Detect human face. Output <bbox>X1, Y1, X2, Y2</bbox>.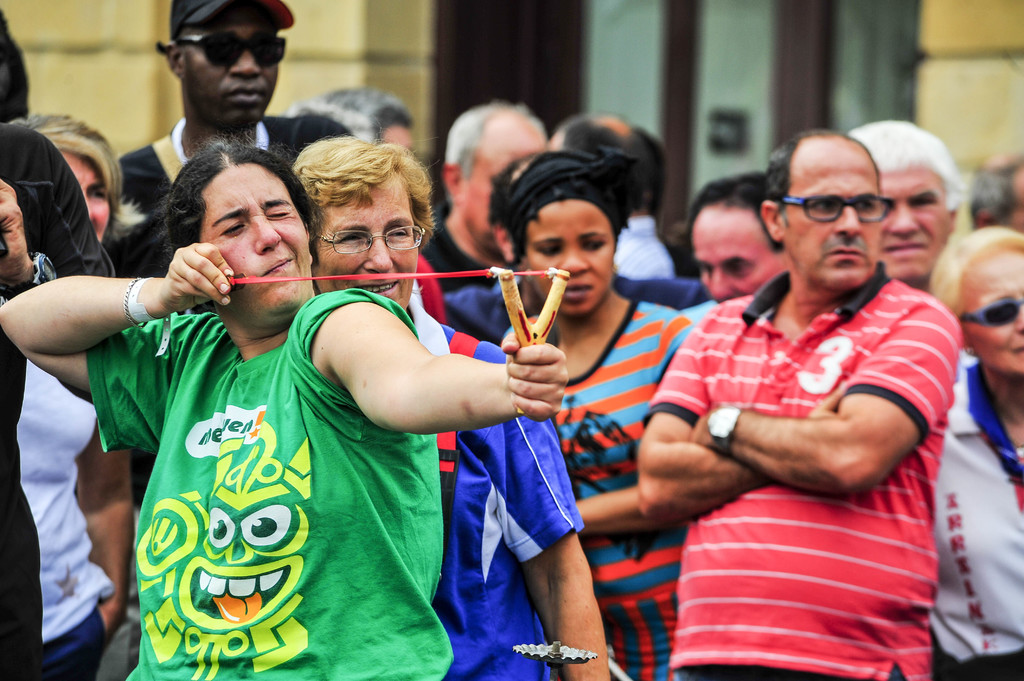
<bbox>776, 141, 880, 290</bbox>.
